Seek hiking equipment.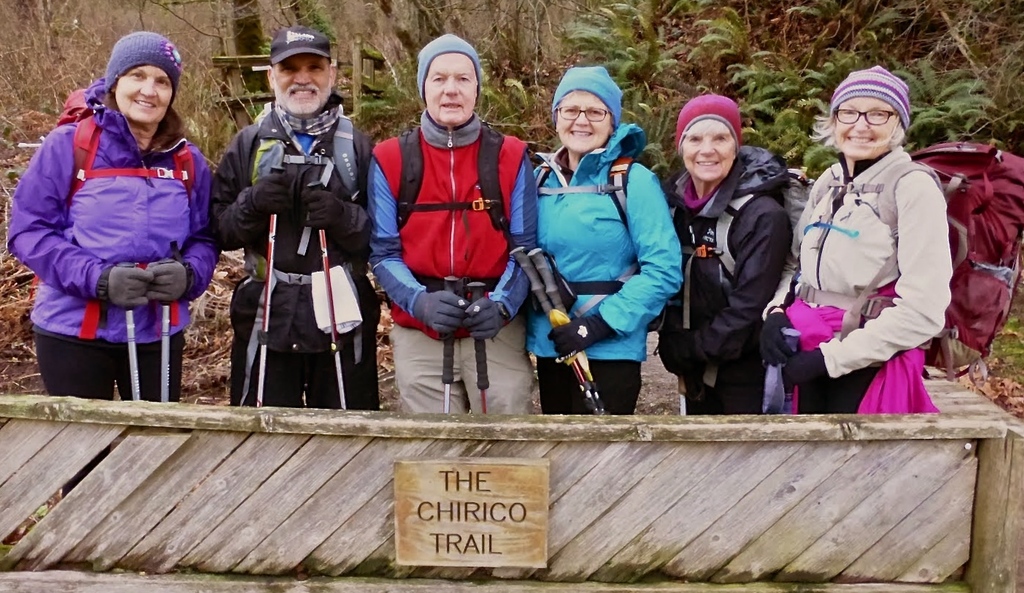
rect(255, 159, 282, 408).
